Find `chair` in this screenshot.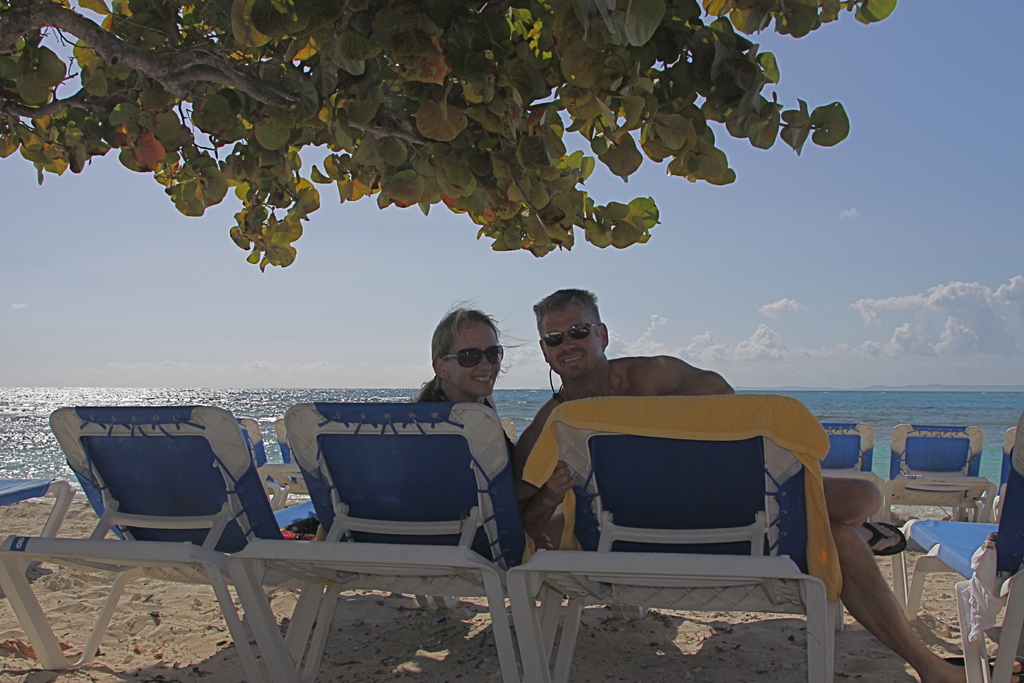
The bounding box for `chair` is bbox(526, 385, 851, 673).
